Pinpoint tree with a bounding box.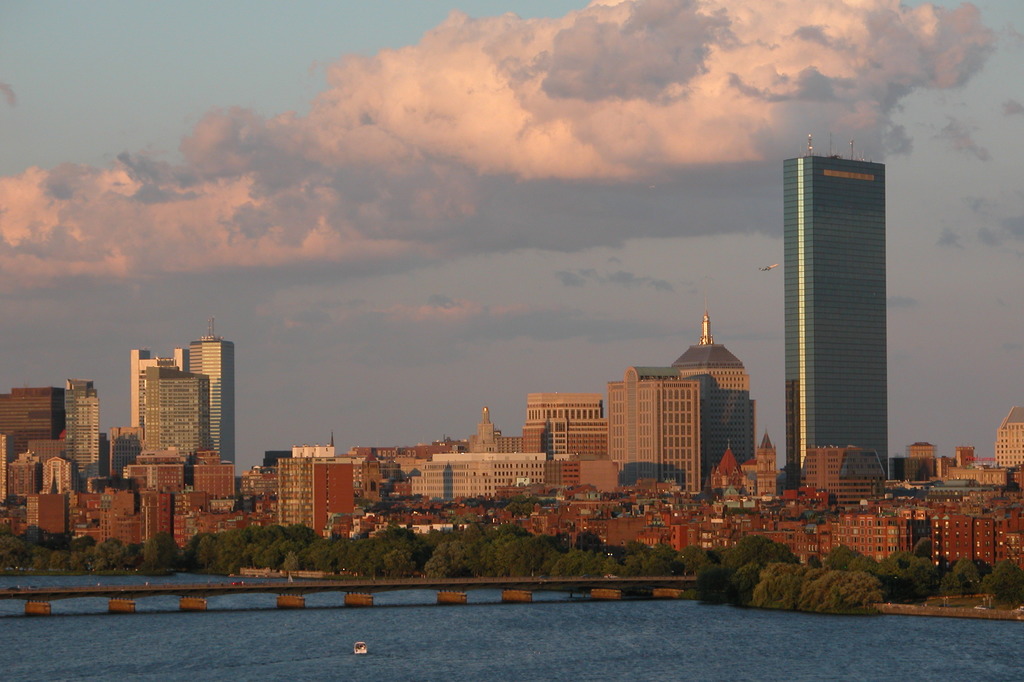
<box>707,550,739,600</box>.
